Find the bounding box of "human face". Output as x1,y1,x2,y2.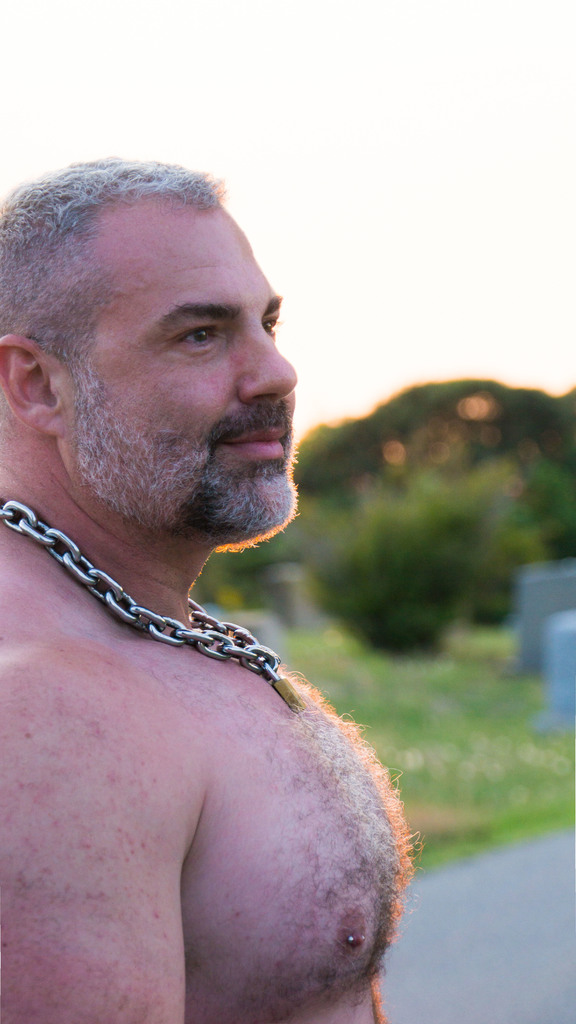
67,200,298,545.
